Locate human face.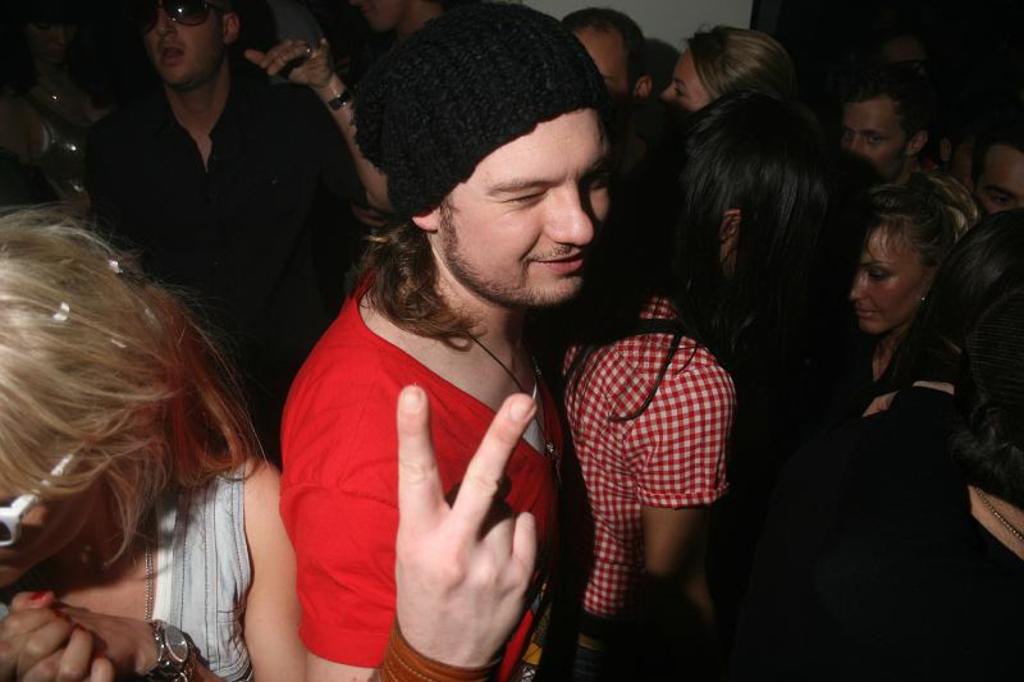
Bounding box: detection(659, 47, 712, 136).
